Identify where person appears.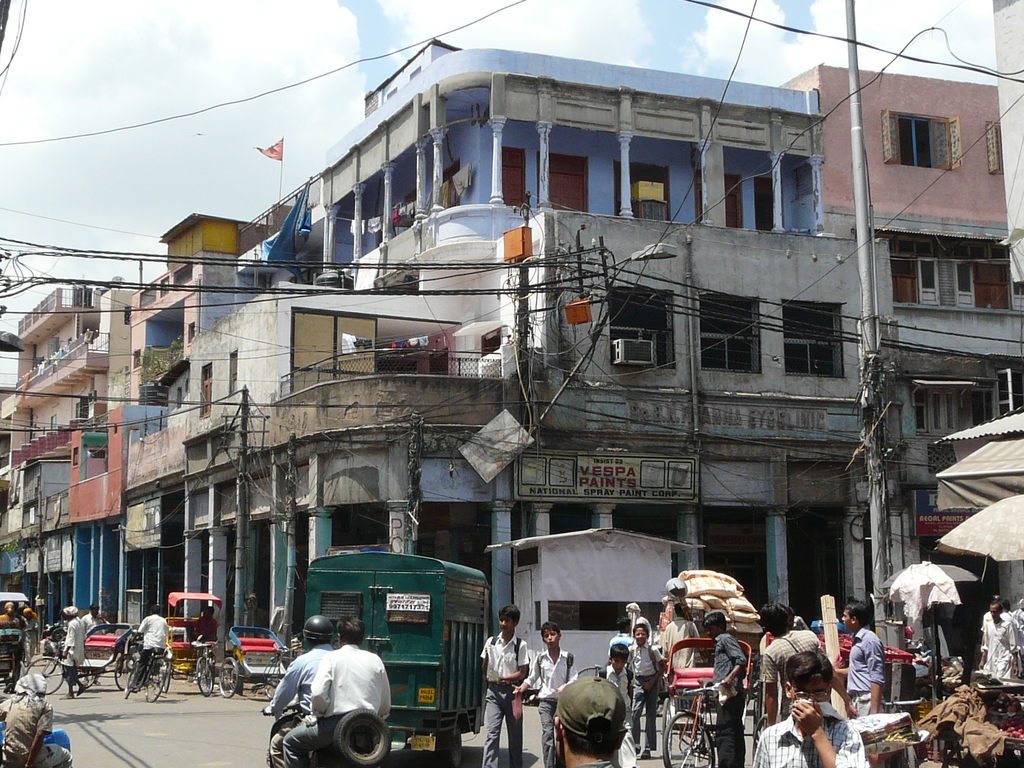
Appears at bbox=[602, 612, 634, 660].
